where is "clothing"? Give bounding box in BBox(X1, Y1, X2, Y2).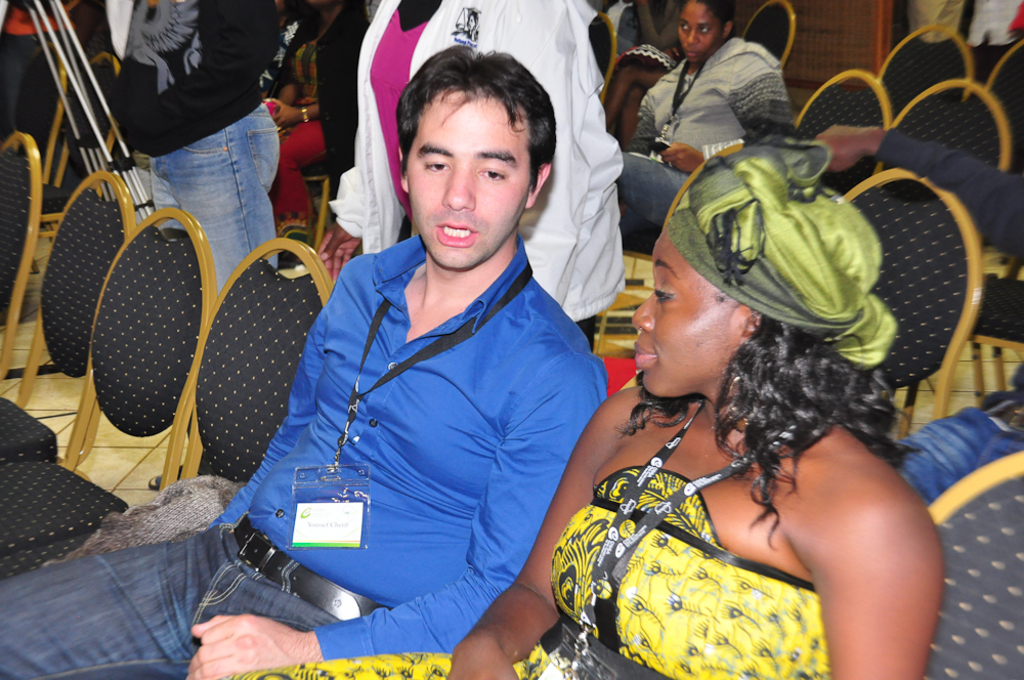
BBox(0, 0, 88, 152).
